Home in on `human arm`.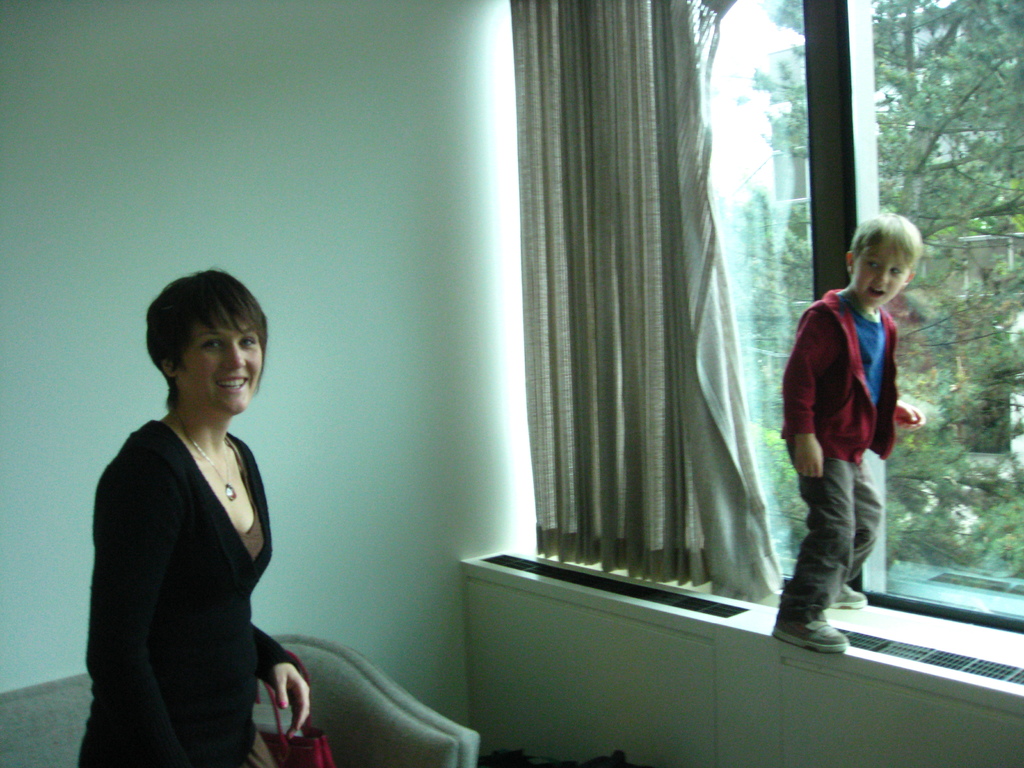
Homed in at select_region(252, 618, 312, 741).
